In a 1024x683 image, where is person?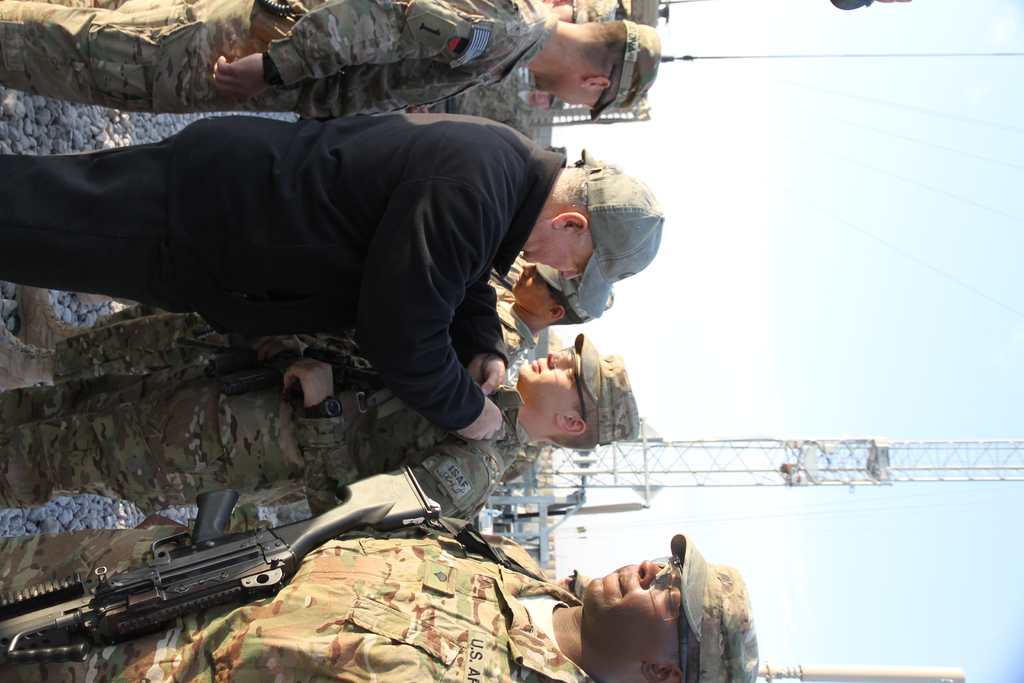
0 247 621 398.
